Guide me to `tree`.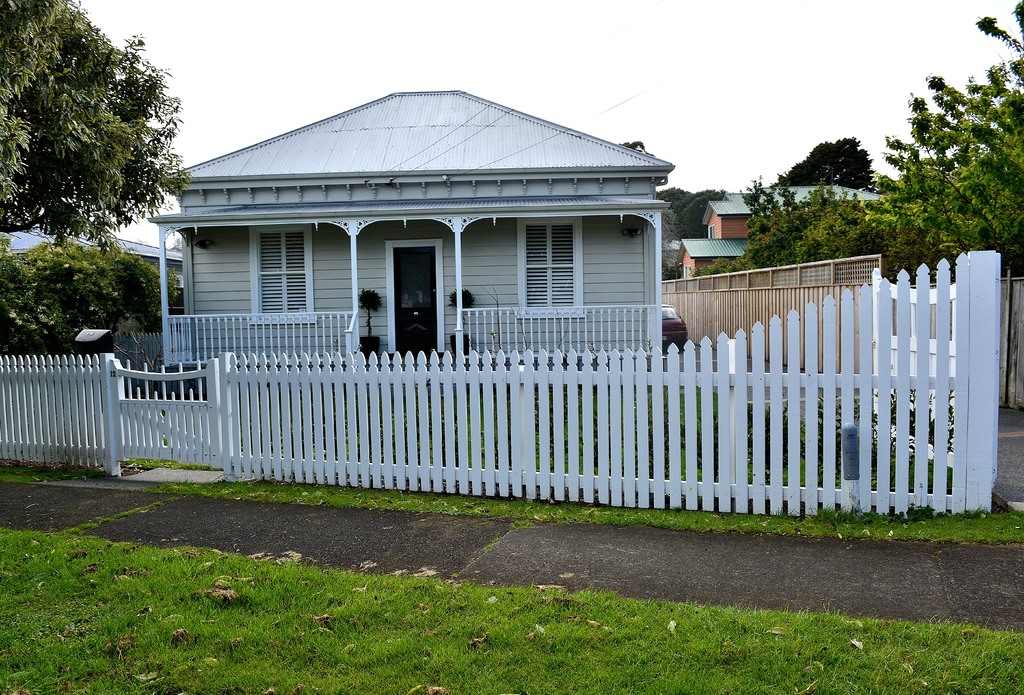
Guidance: select_region(771, 134, 882, 191).
